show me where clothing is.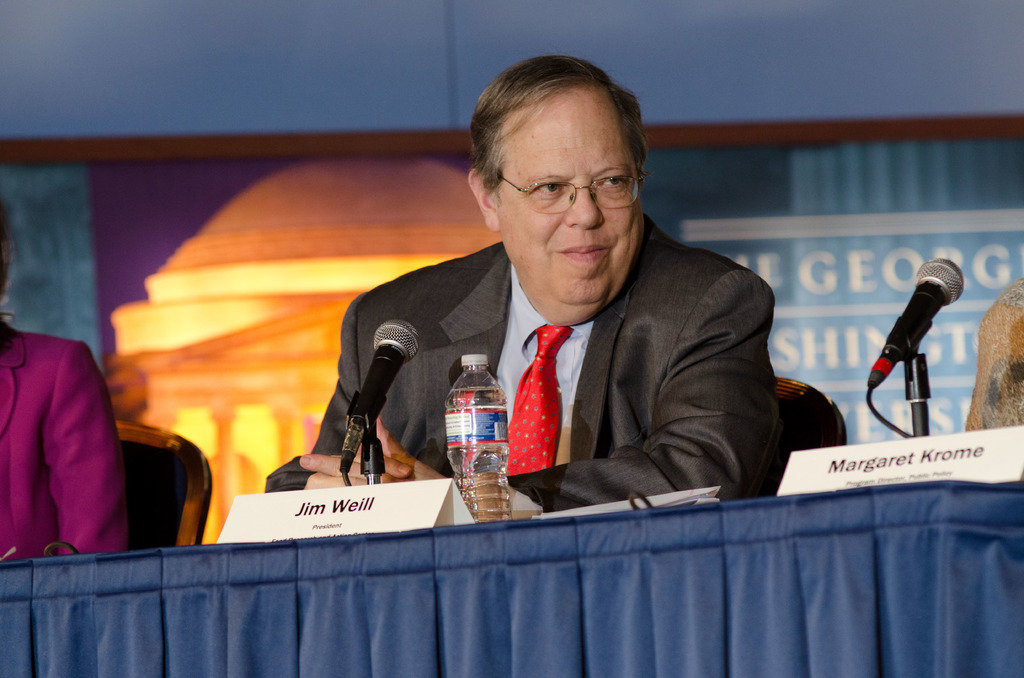
clothing is at (0,323,129,560).
